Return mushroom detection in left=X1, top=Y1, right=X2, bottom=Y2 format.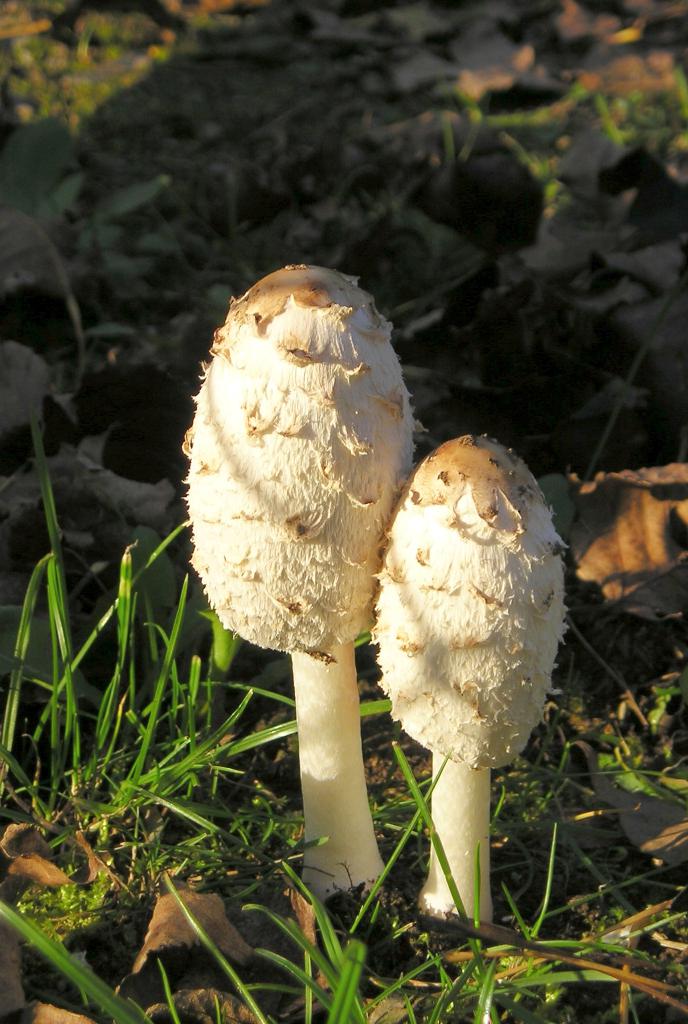
left=180, top=269, right=413, bottom=918.
